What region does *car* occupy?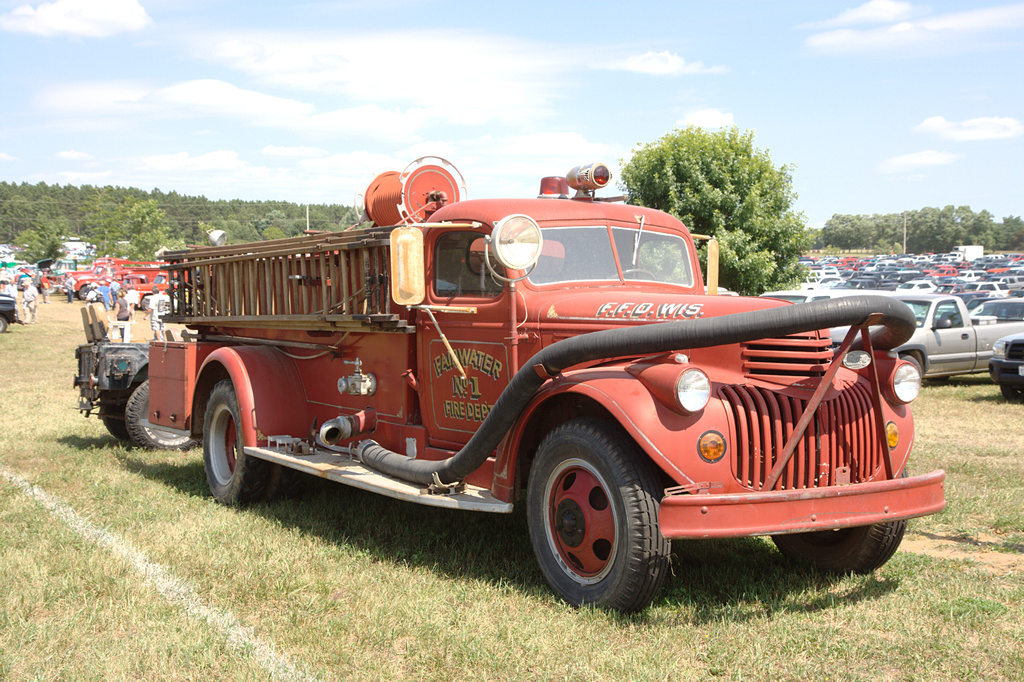
Rect(0, 245, 84, 300).
